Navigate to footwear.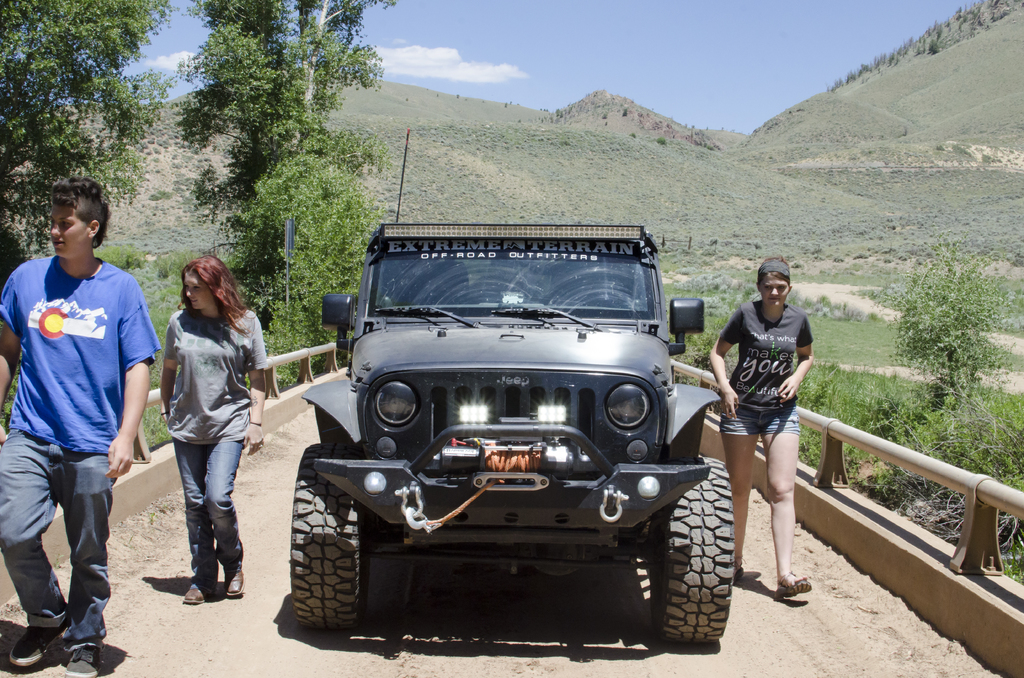
Navigation target: 182,582,211,608.
